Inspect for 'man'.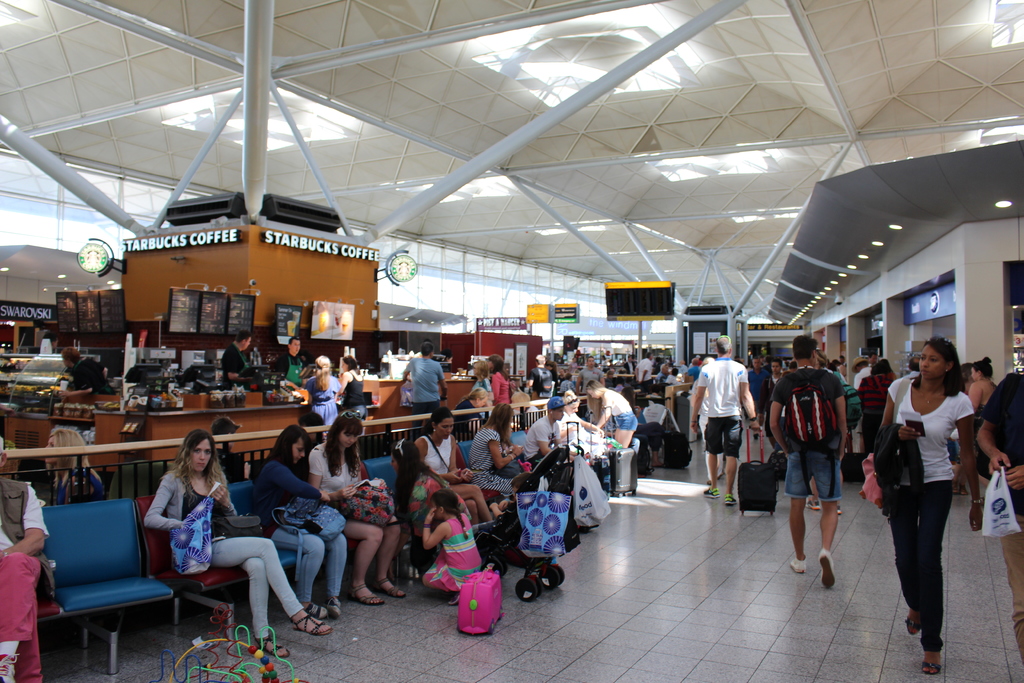
Inspection: x1=402, y1=343, x2=449, y2=415.
